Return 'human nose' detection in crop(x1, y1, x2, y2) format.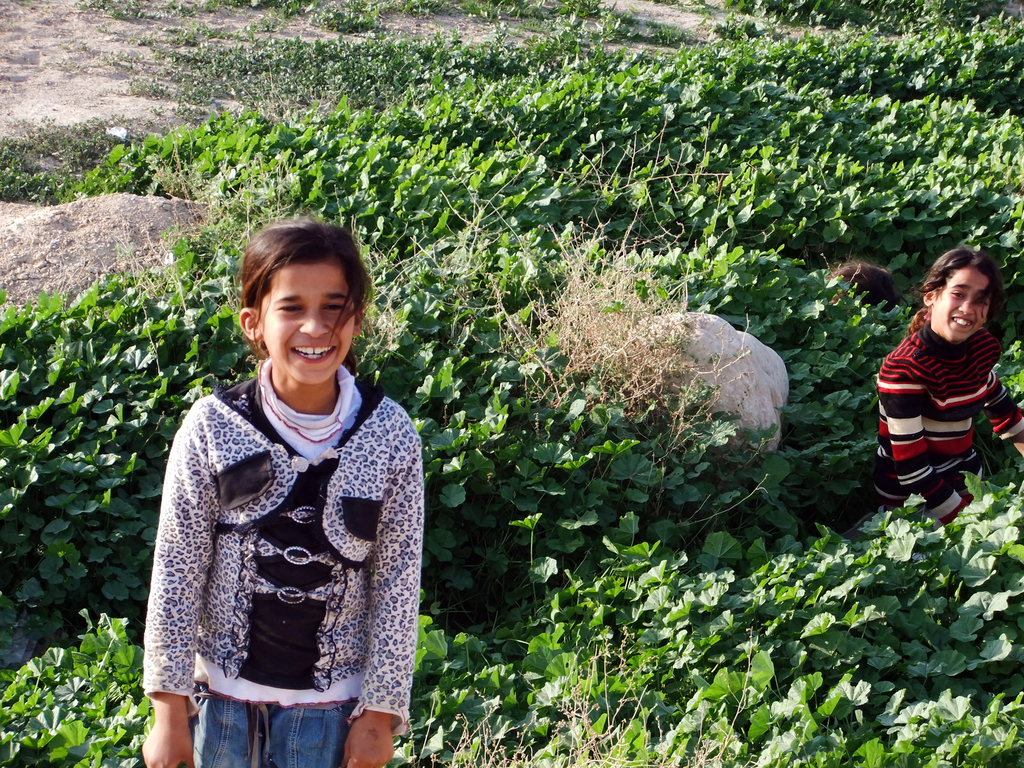
crop(303, 310, 328, 336).
